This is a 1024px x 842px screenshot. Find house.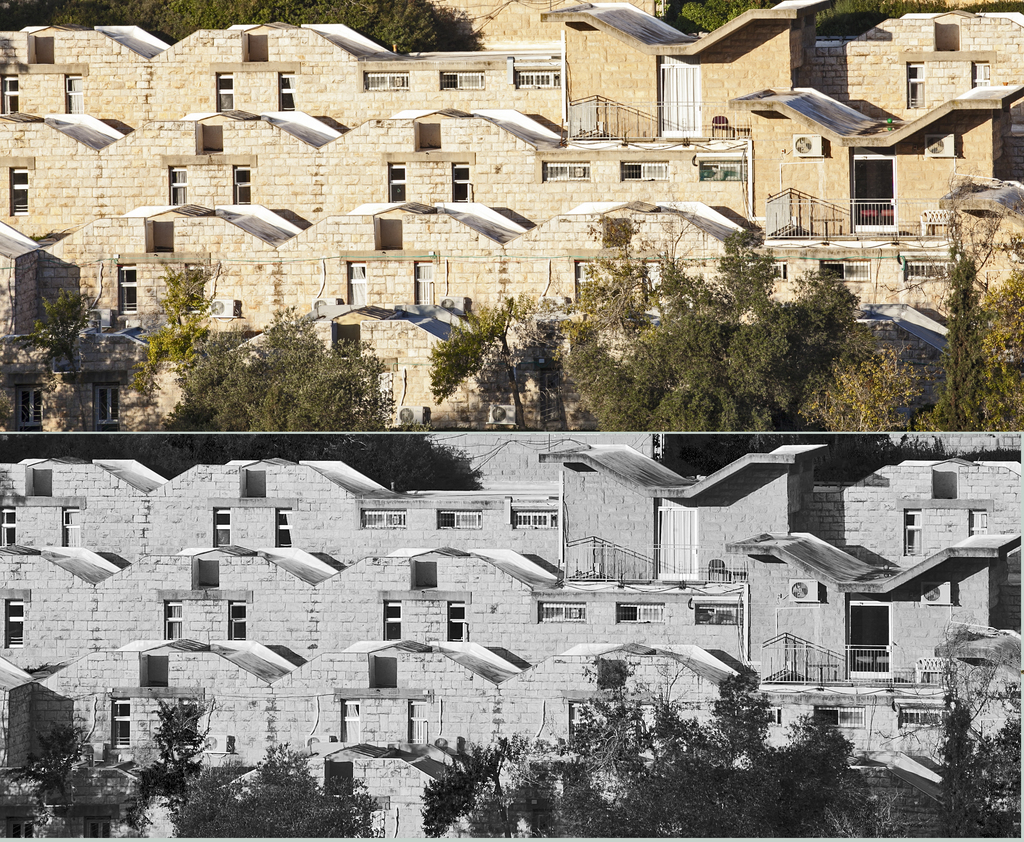
Bounding box: [x1=0, y1=544, x2=749, y2=668].
